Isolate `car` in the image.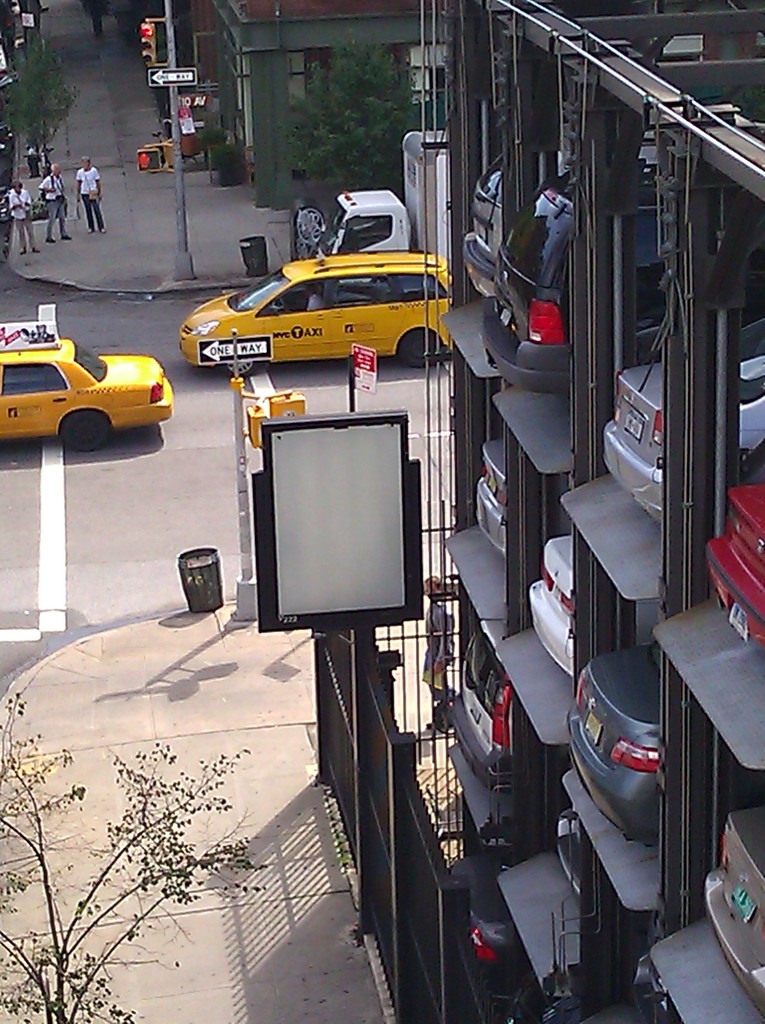
Isolated region: x1=474, y1=438, x2=511, y2=548.
